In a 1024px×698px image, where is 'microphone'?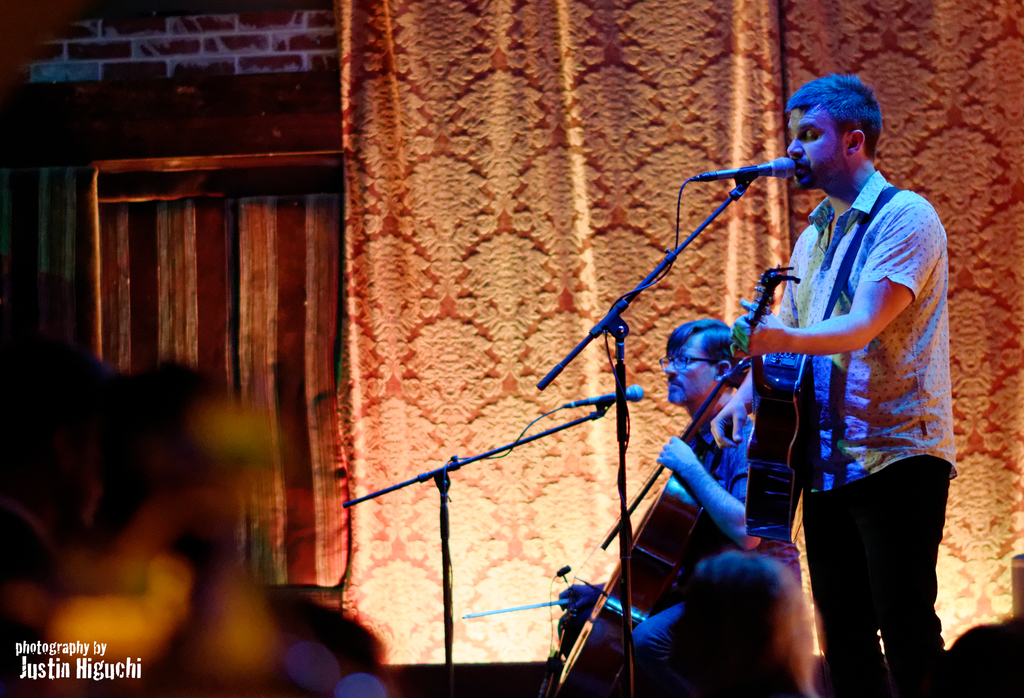
crop(555, 383, 641, 408).
